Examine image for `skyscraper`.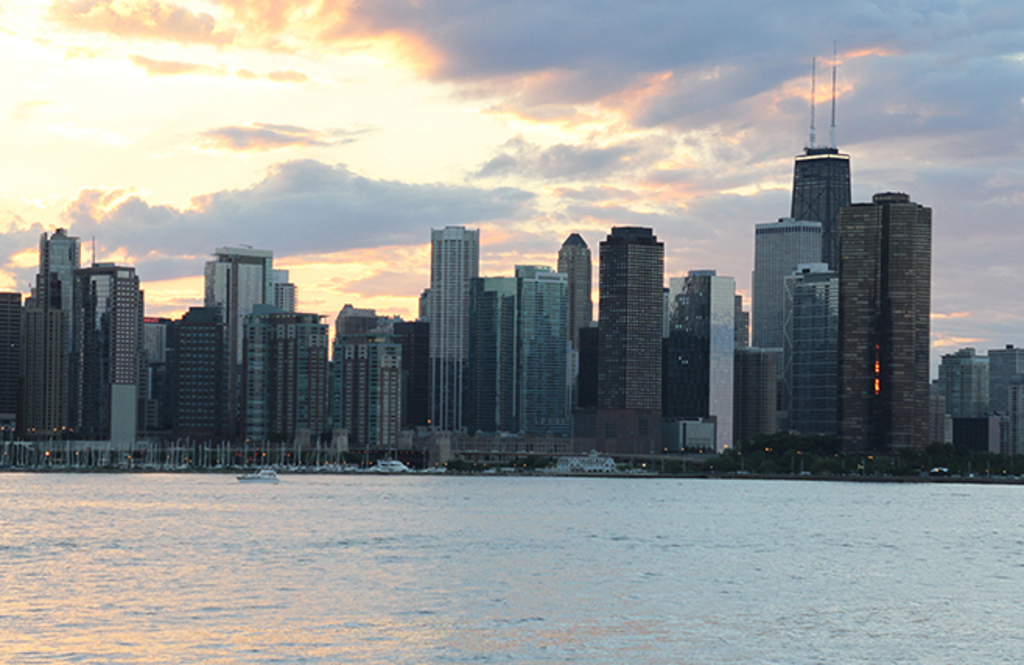
Examination result: 557/237/591/346.
